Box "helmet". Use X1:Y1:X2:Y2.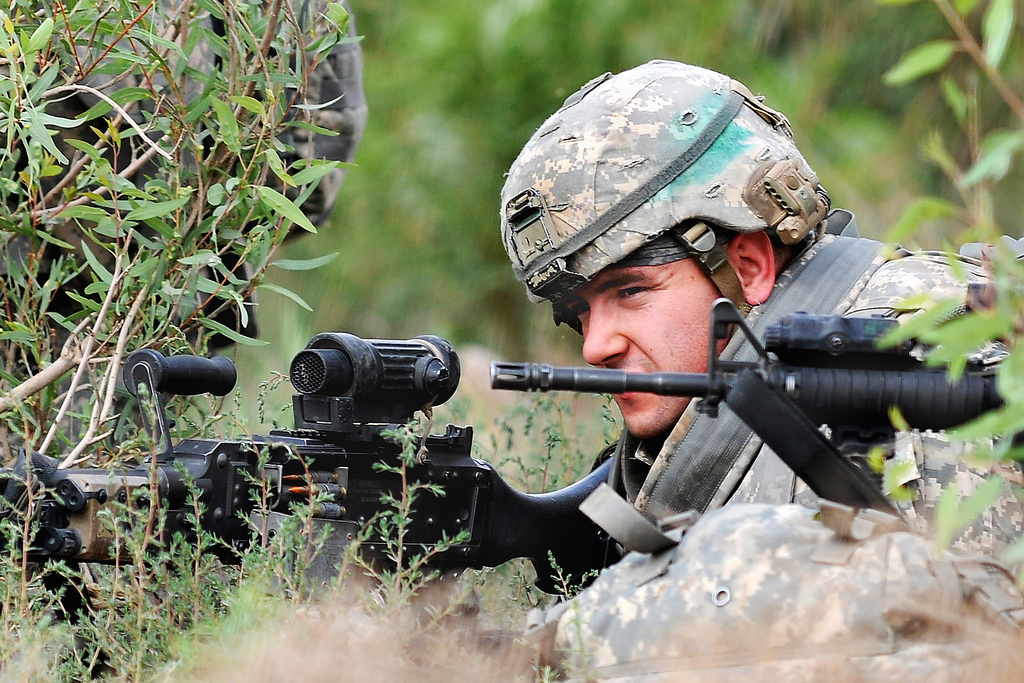
540:70:828:328.
